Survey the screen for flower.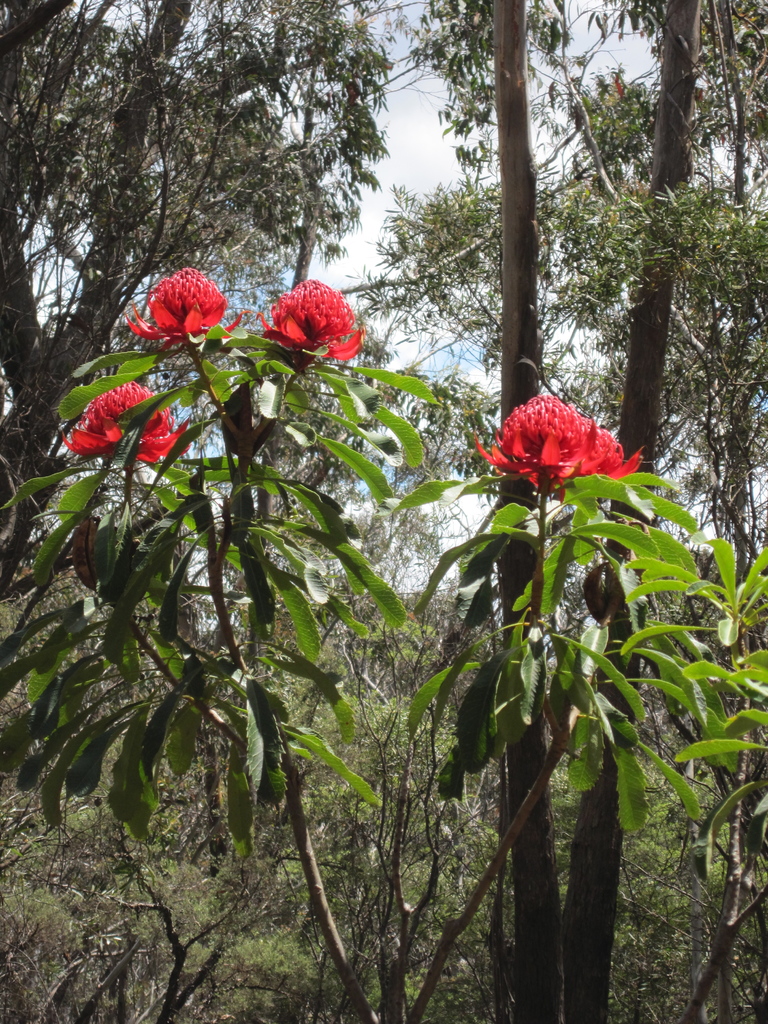
Survey found: 60:385:195:454.
